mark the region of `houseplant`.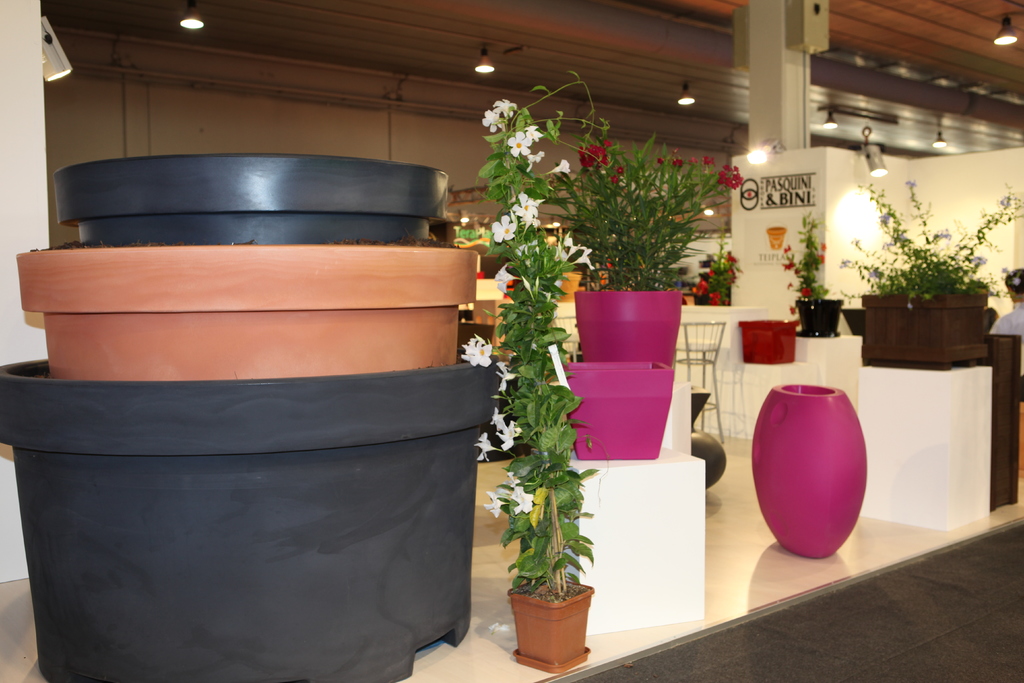
Region: (483, 184, 624, 653).
